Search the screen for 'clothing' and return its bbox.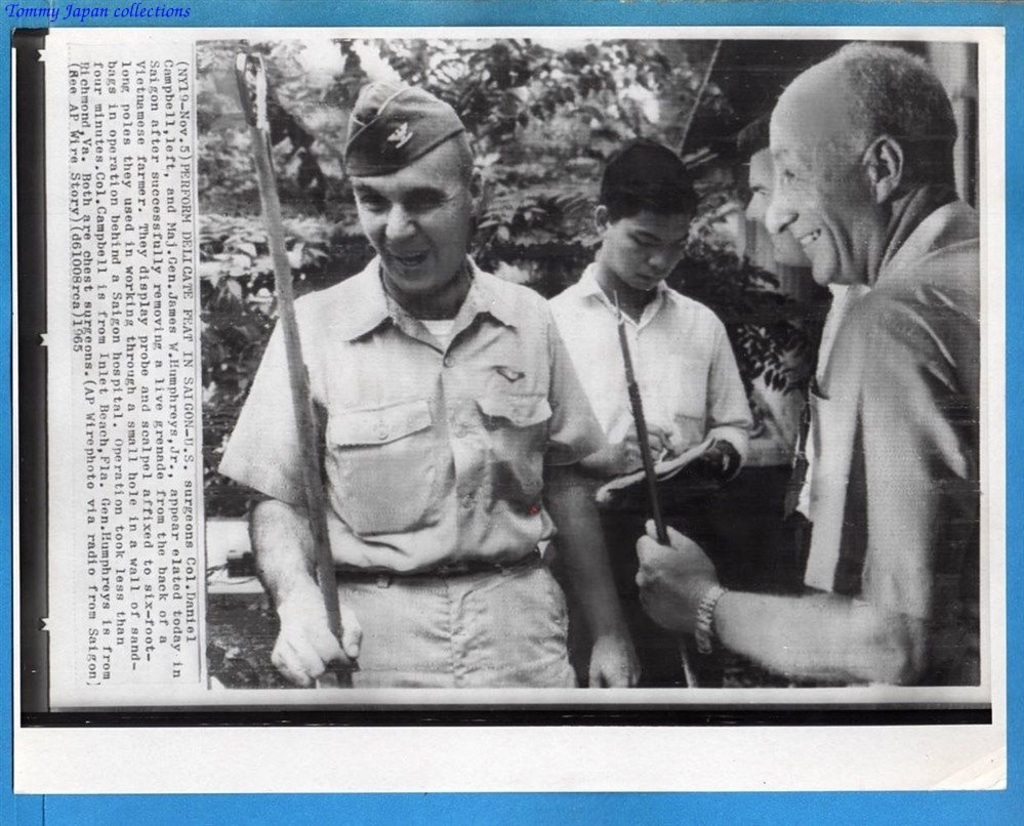
Found: [534, 257, 753, 685].
